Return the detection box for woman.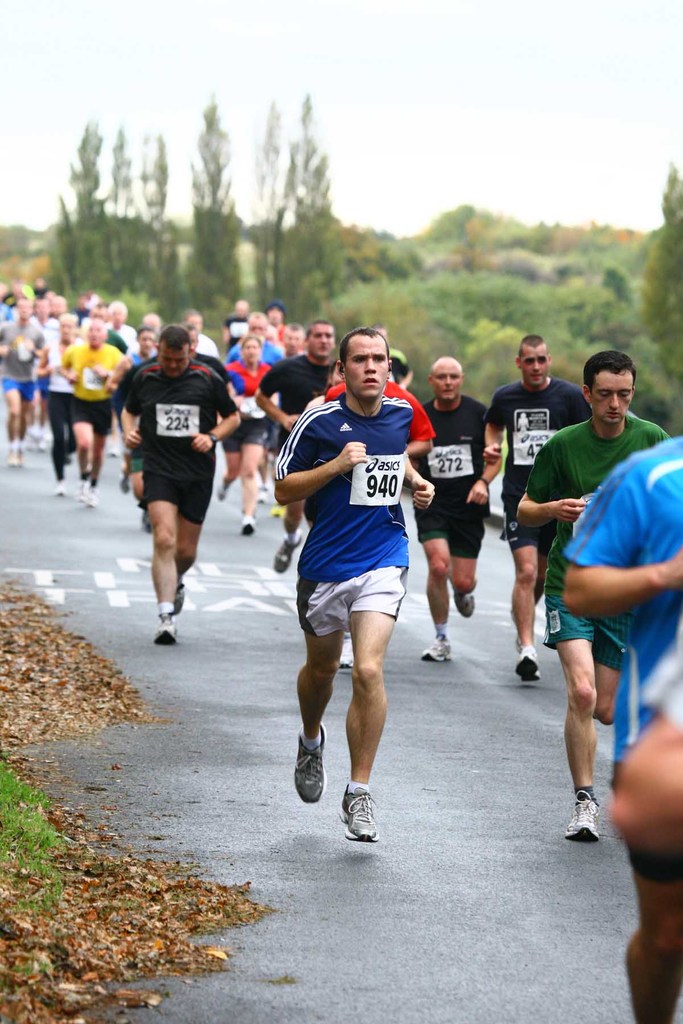
crop(33, 312, 84, 496).
